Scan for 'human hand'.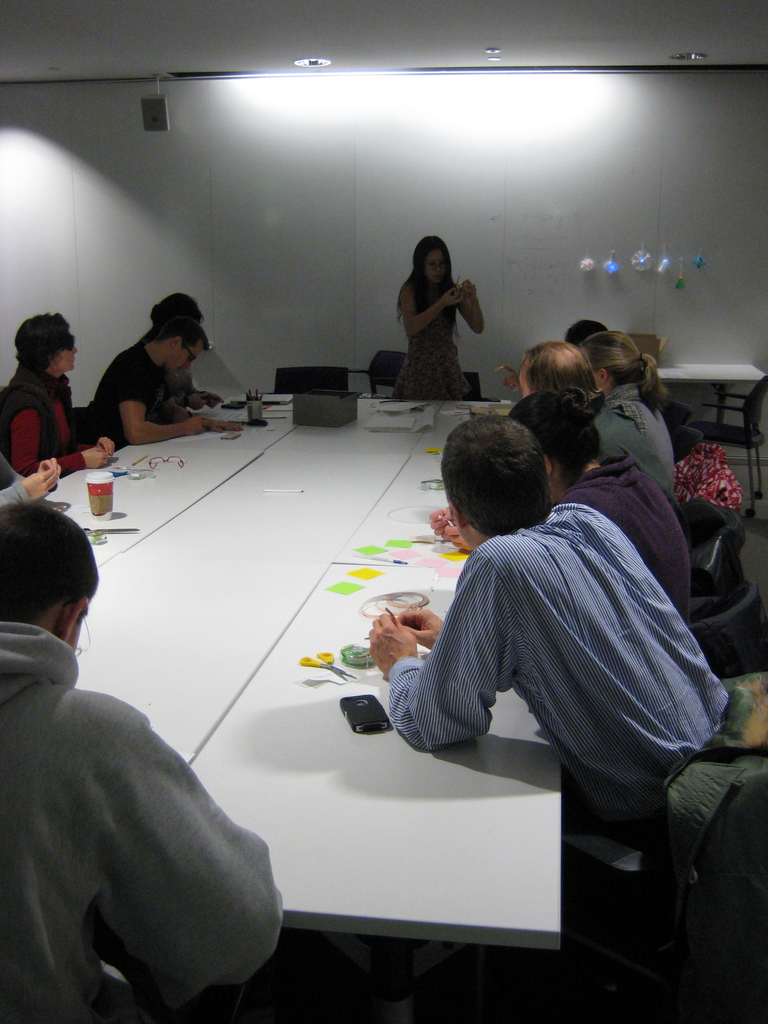
Scan result: 96:440:114:458.
